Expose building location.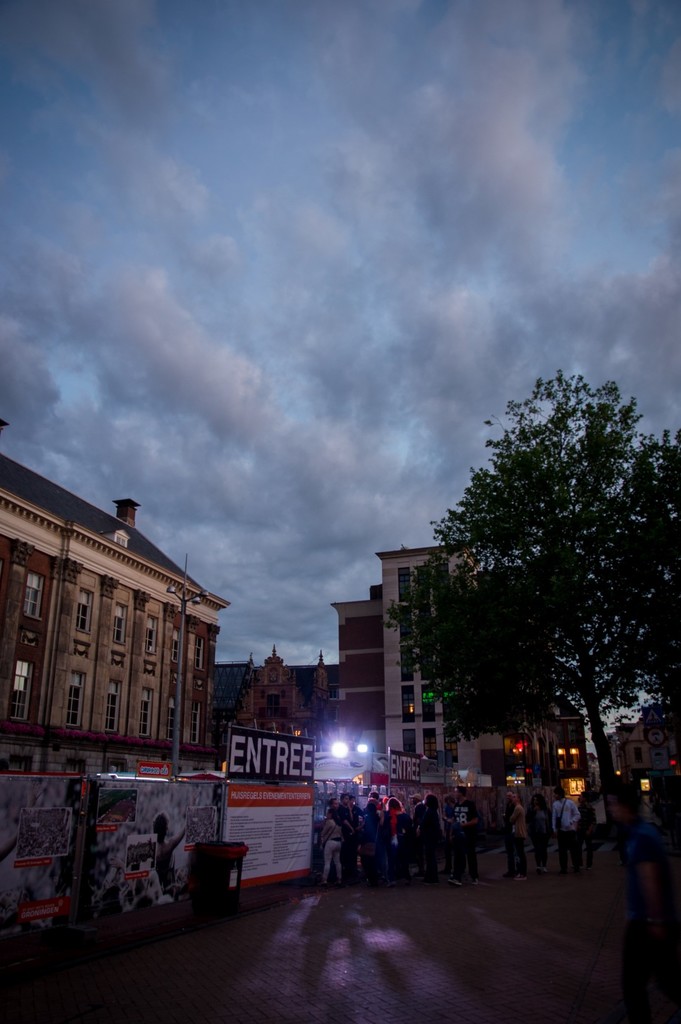
Exposed at (left=327, top=542, right=591, bottom=790).
